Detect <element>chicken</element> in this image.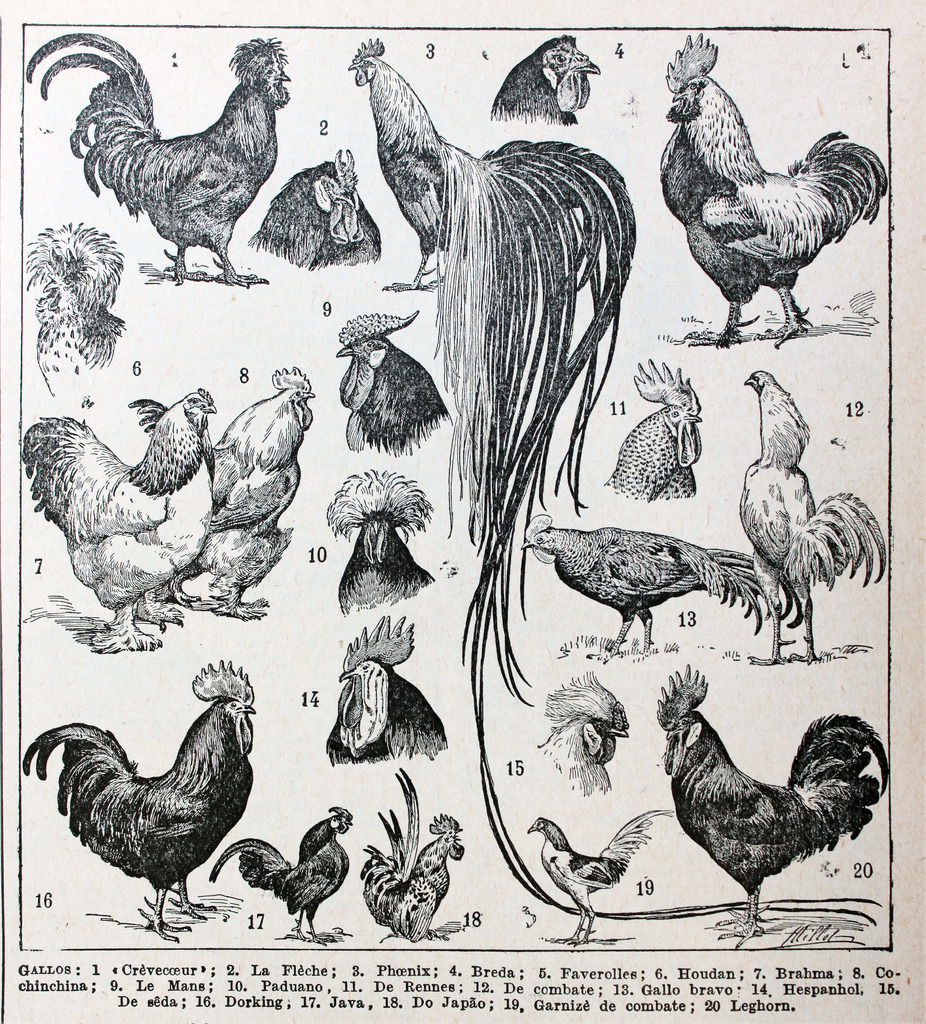
Detection: select_region(658, 33, 889, 355).
